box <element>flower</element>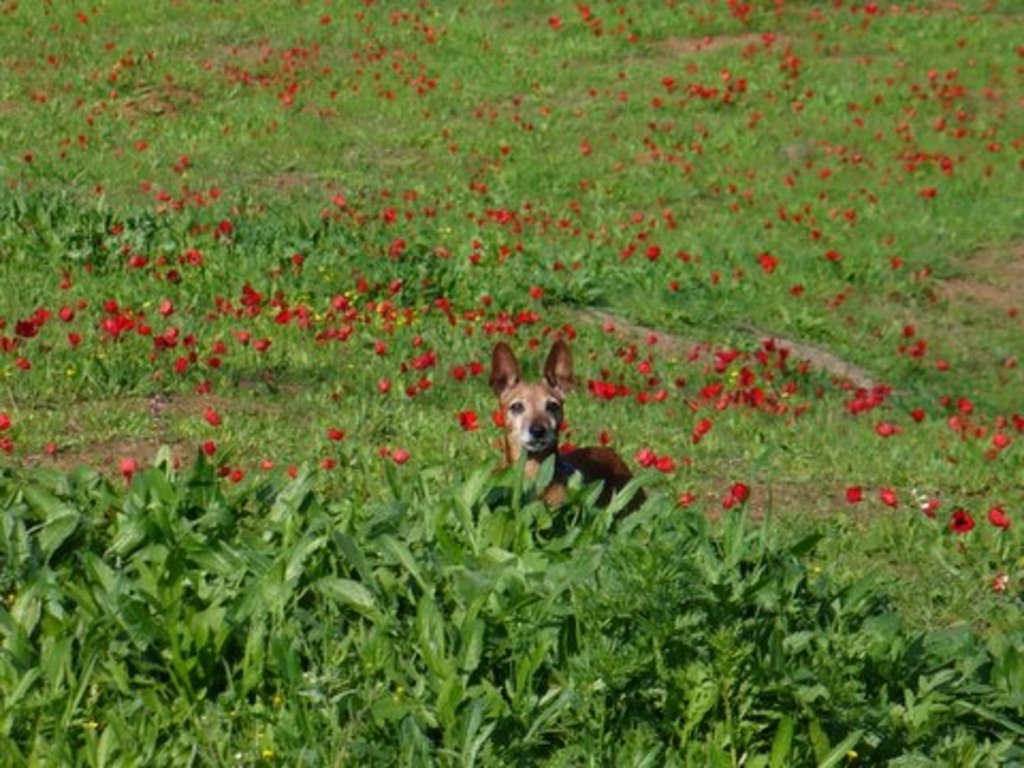
[x1=941, y1=503, x2=983, y2=533]
